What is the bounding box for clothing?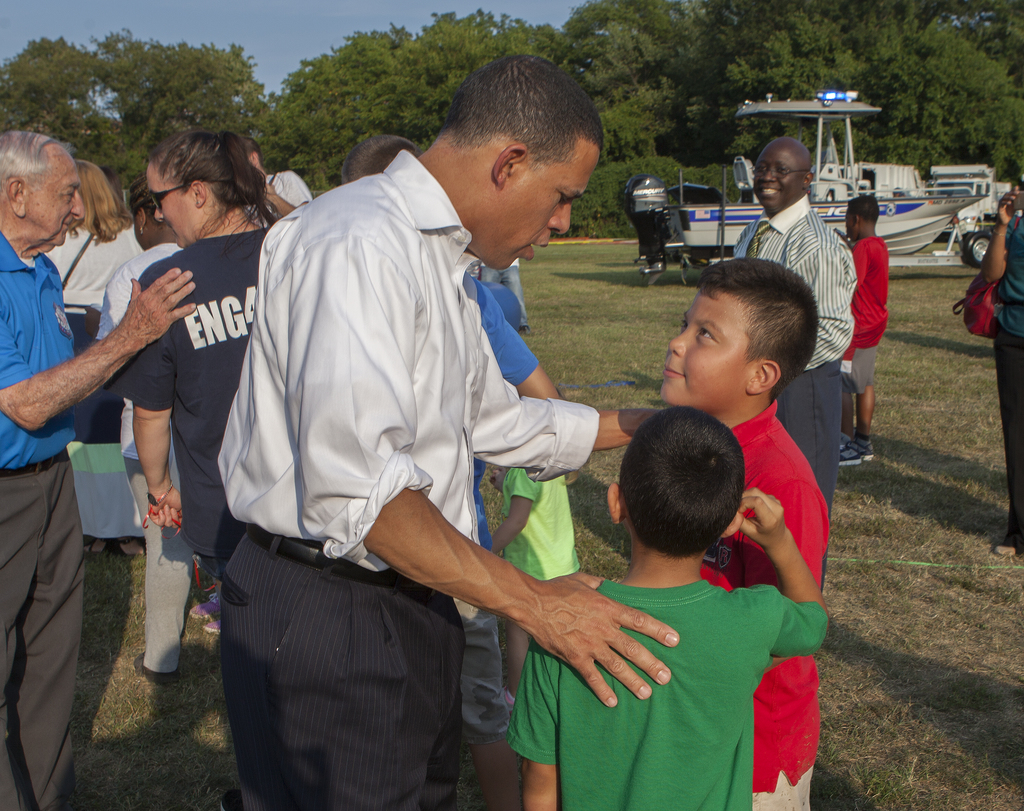
x1=993 y1=213 x2=1023 y2=555.
